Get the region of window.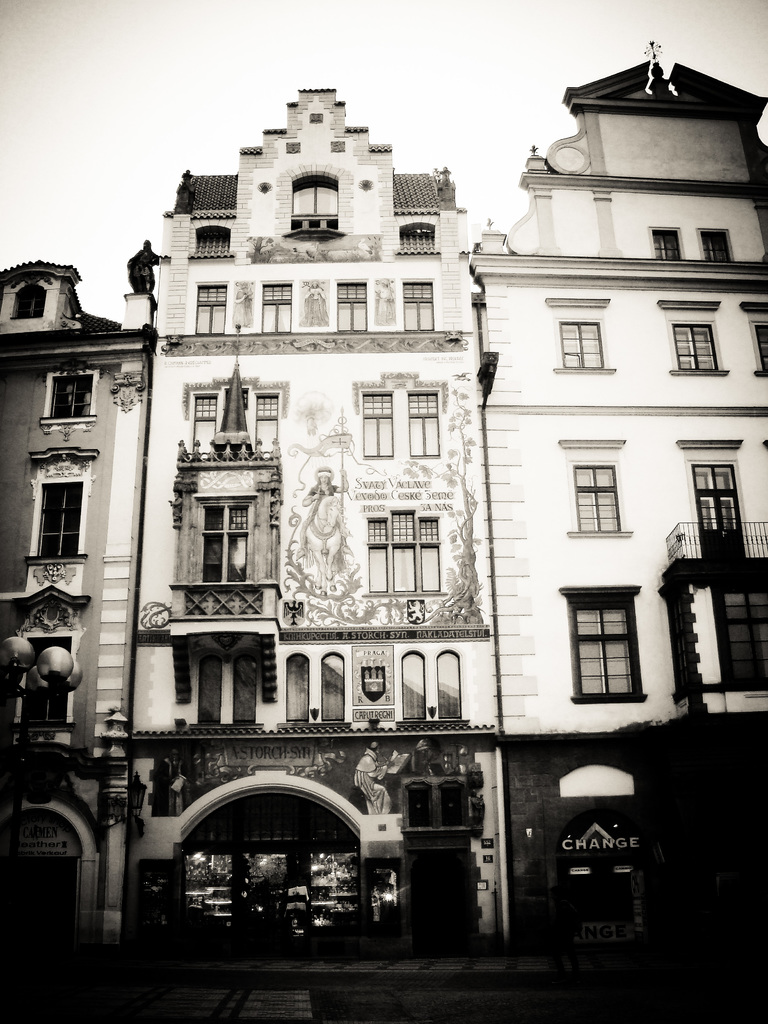
[left=355, top=385, right=396, bottom=455].
